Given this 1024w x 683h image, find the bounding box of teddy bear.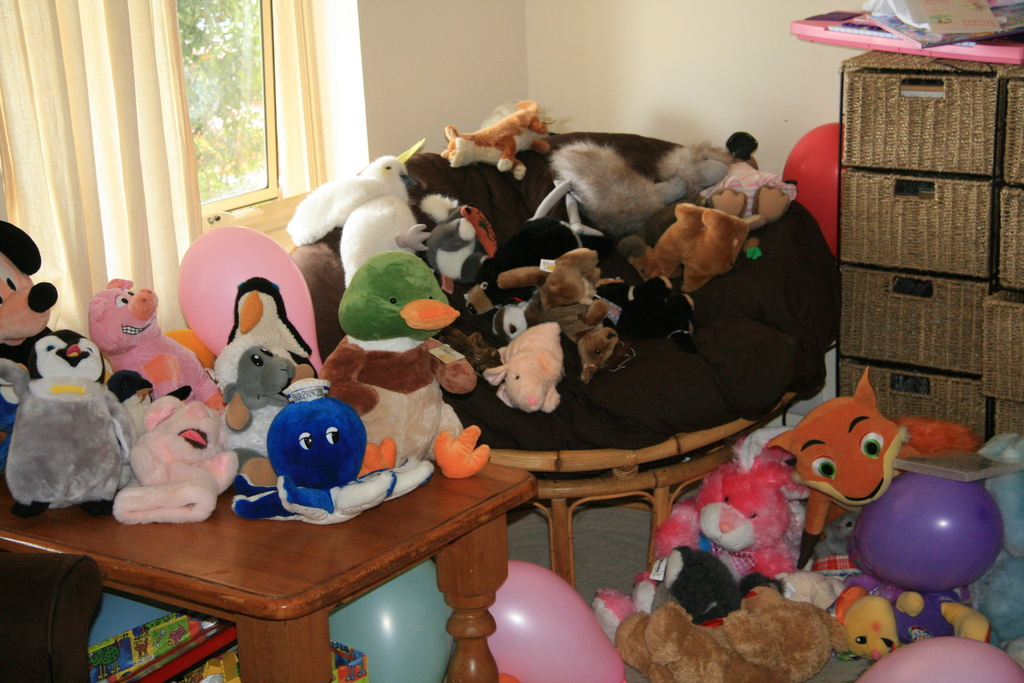
(x1=843, y1=589, x2=991, y2=665).
